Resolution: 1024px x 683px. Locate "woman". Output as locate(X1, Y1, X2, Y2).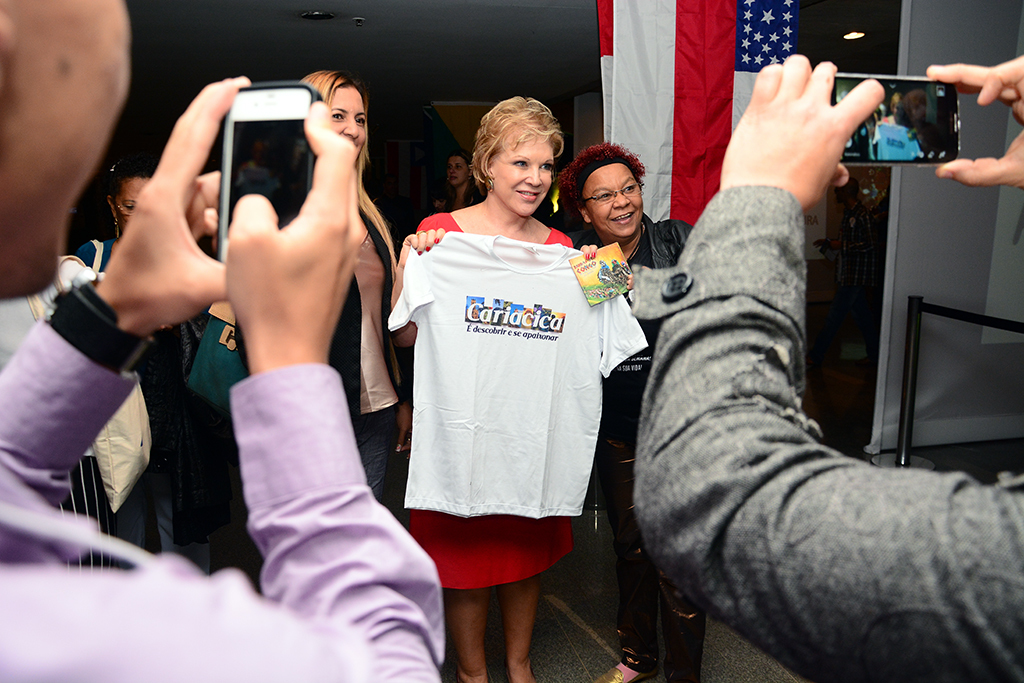
locate(424, 149, 486, 221).
